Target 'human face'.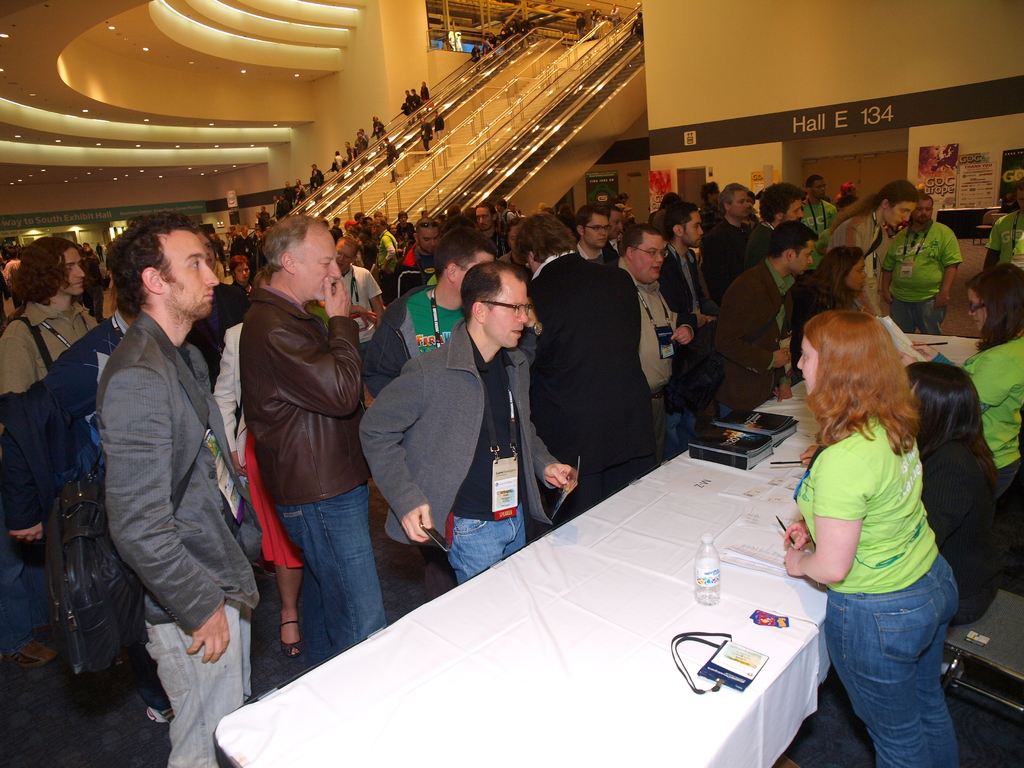
Target region: select_region(779, 198, 805, 225).
